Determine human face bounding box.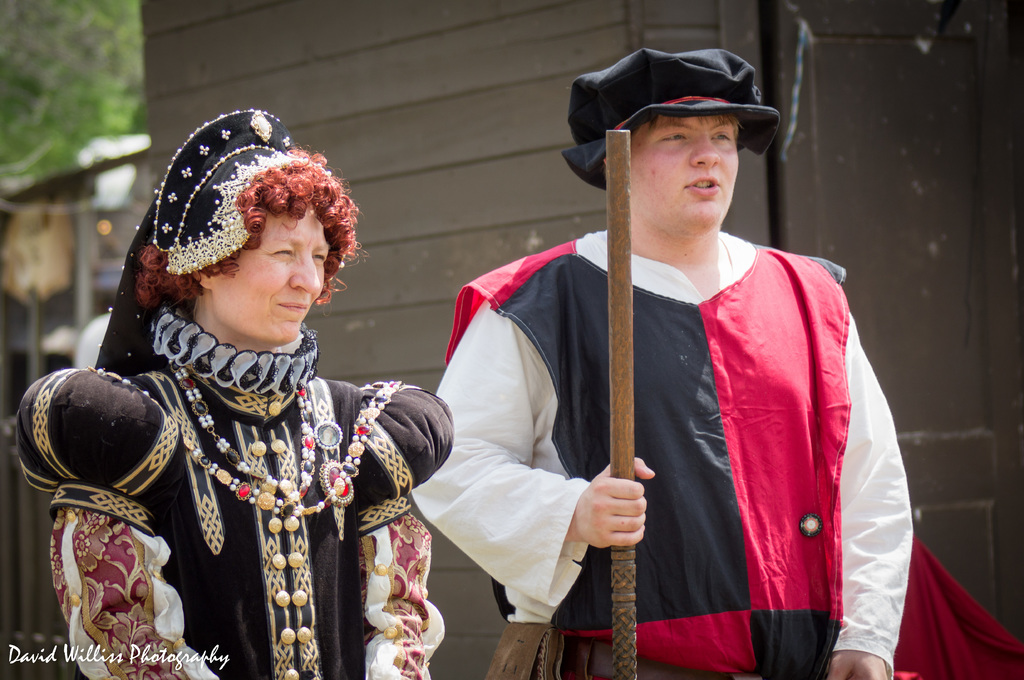
Determined: 178 173 336 354.
